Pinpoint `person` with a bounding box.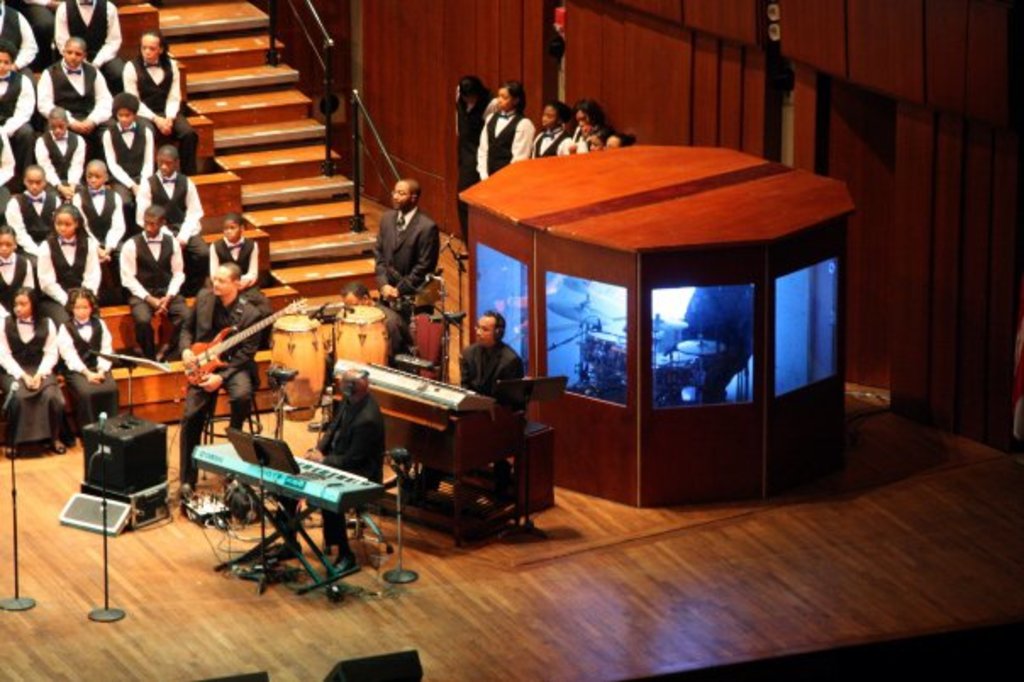
{"x1": 370, "y1": 175, "x2": 442, "y2": 317}.
